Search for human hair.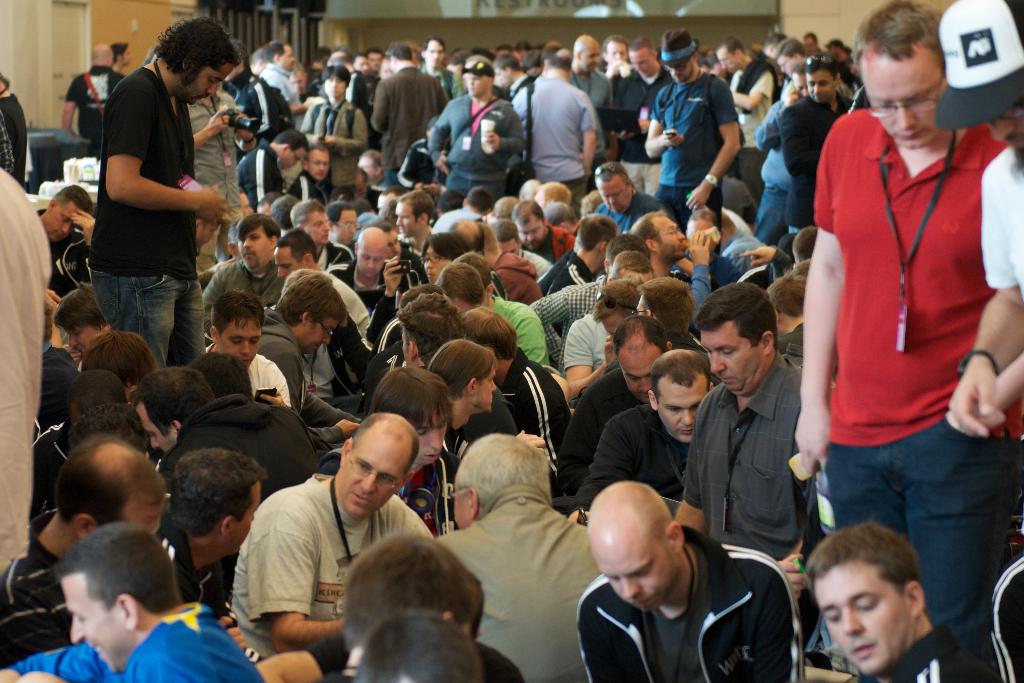
Found at (x1=250, y1=37, x2=653, y2=85).
